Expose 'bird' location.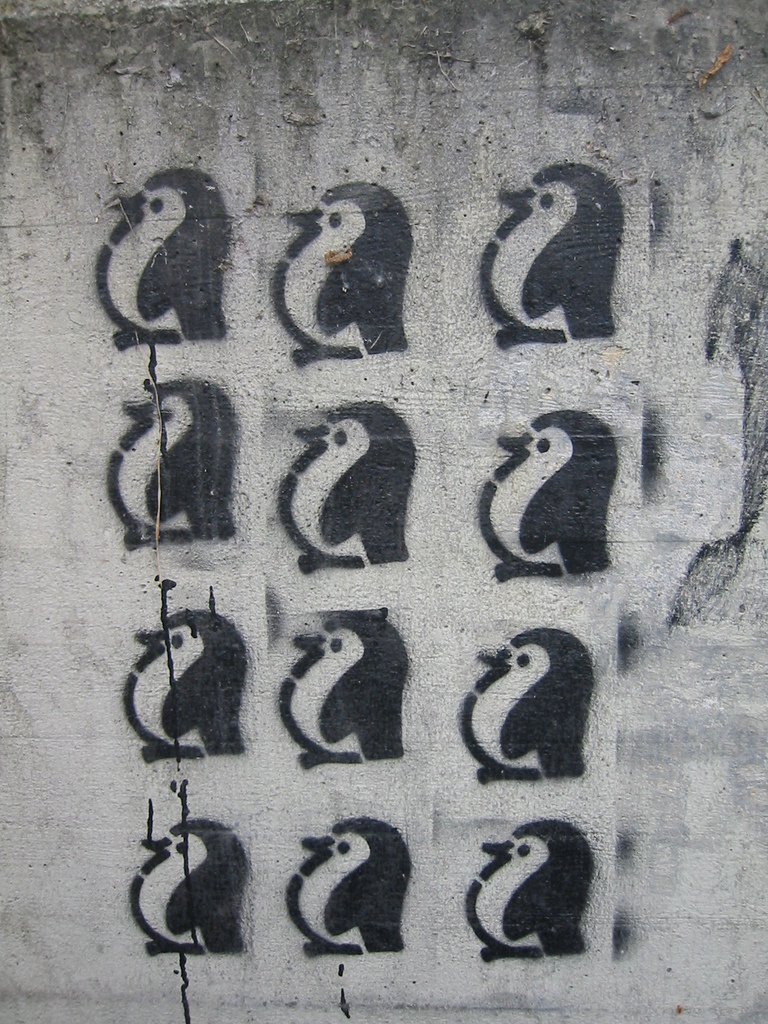
Exposed at {"left": 474, "top": 630, "right": 598, "bottom": 787}.
